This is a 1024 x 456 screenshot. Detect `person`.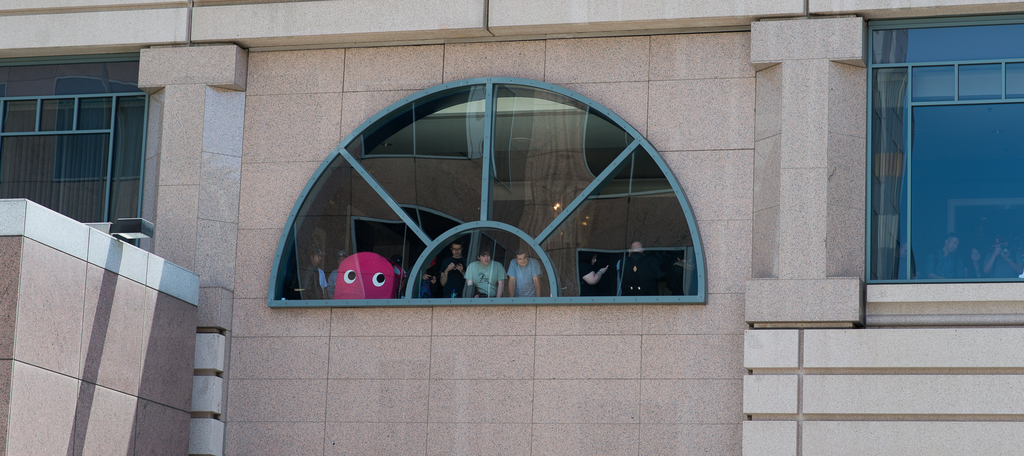
619, 241, 657, 298.
